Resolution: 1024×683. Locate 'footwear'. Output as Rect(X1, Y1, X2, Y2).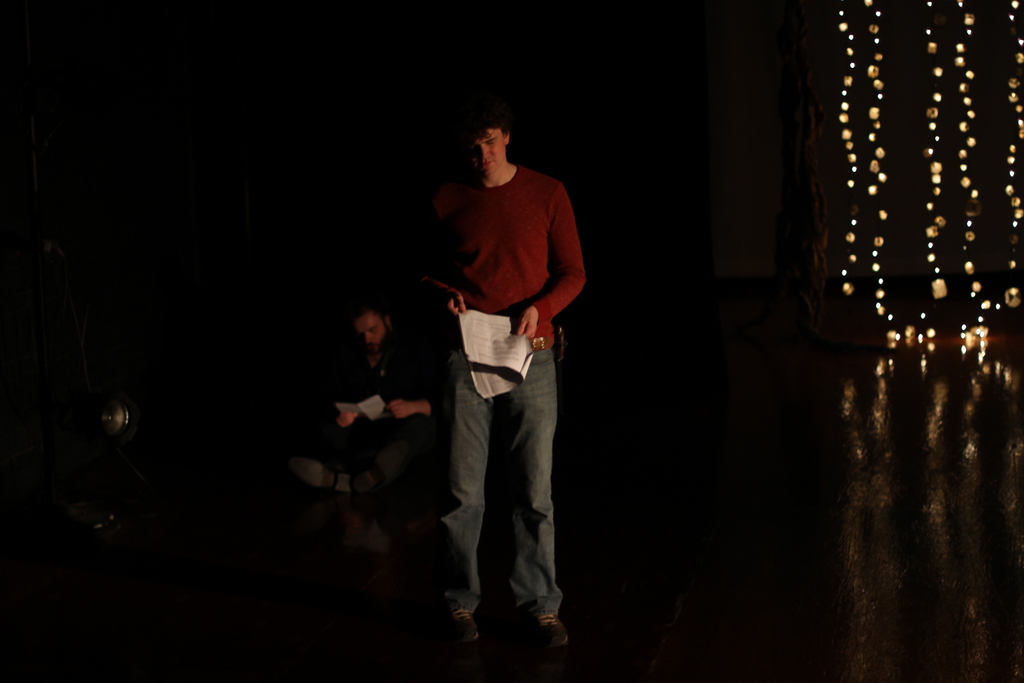
Rect(284, 457, 356, 495).
